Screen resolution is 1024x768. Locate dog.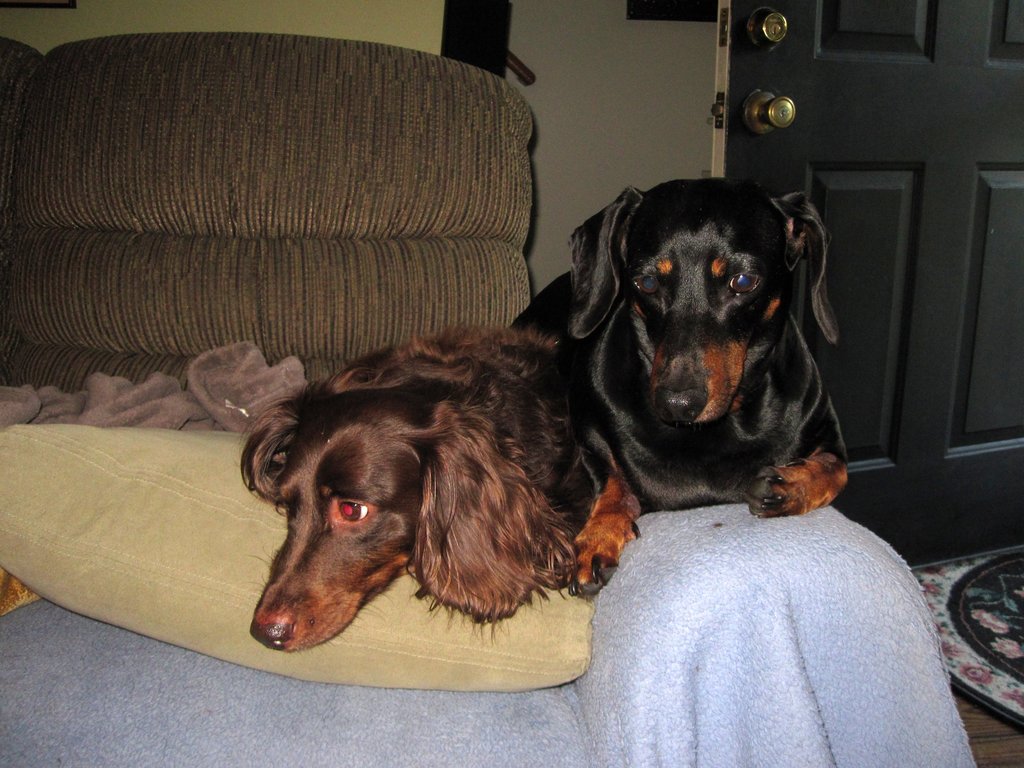
rect(239, 327, 639, 658).
